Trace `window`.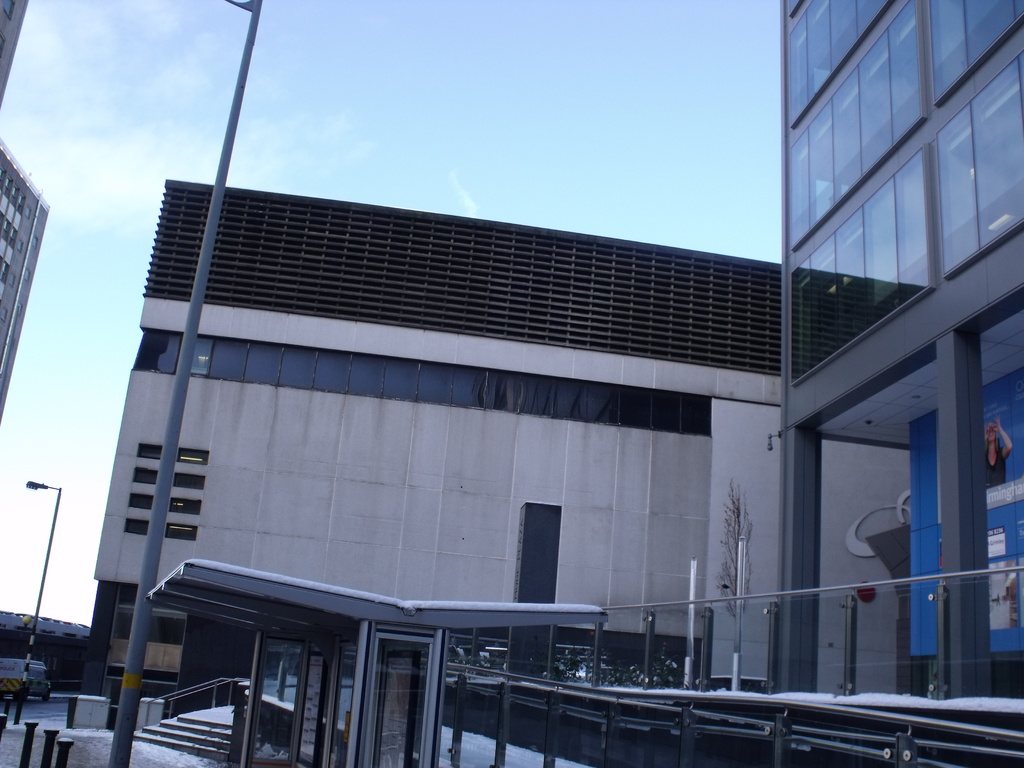
Traced to x1=128 y1=491 x2=152 y2=511.
